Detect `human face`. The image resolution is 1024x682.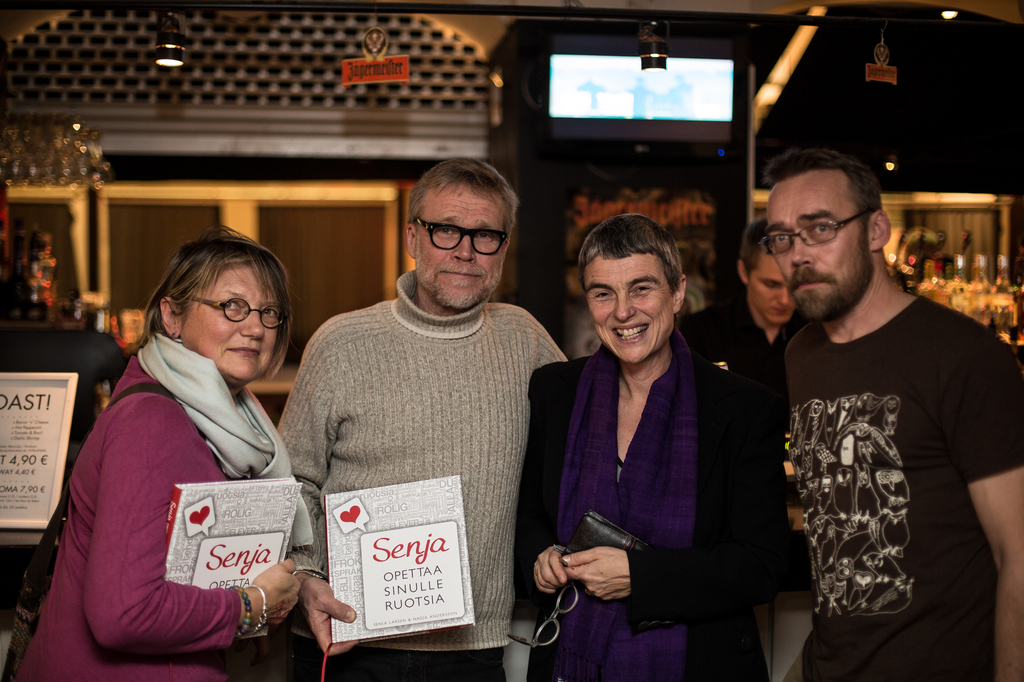
box=[764, 181, 869, 322].
